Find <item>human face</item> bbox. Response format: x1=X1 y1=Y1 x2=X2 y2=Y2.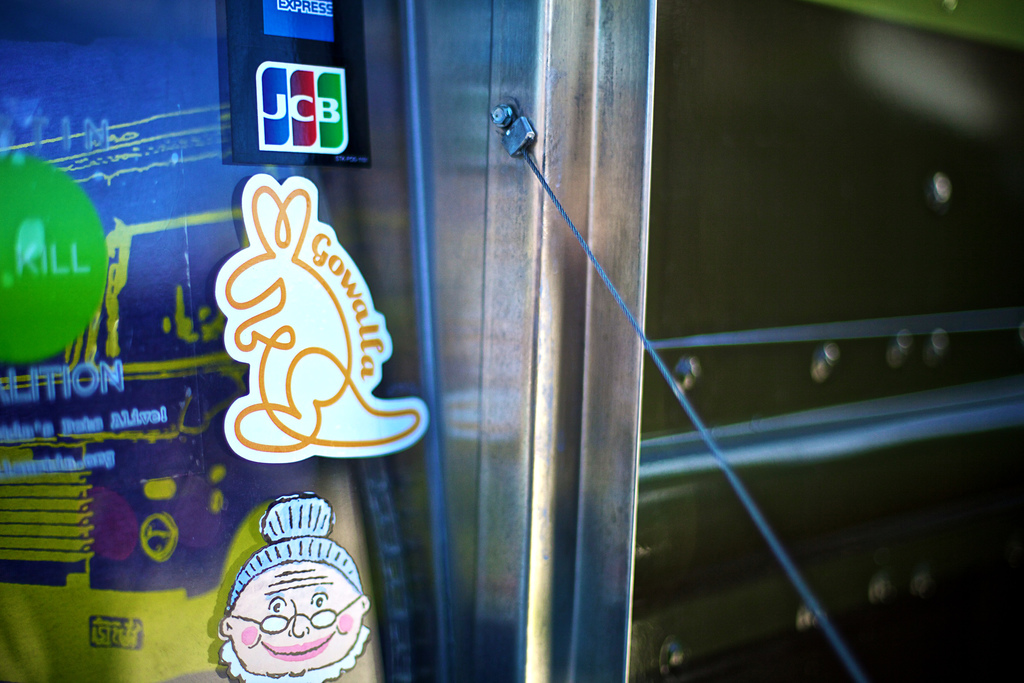
x1=230 y1=559 x2=359 y2=672.
